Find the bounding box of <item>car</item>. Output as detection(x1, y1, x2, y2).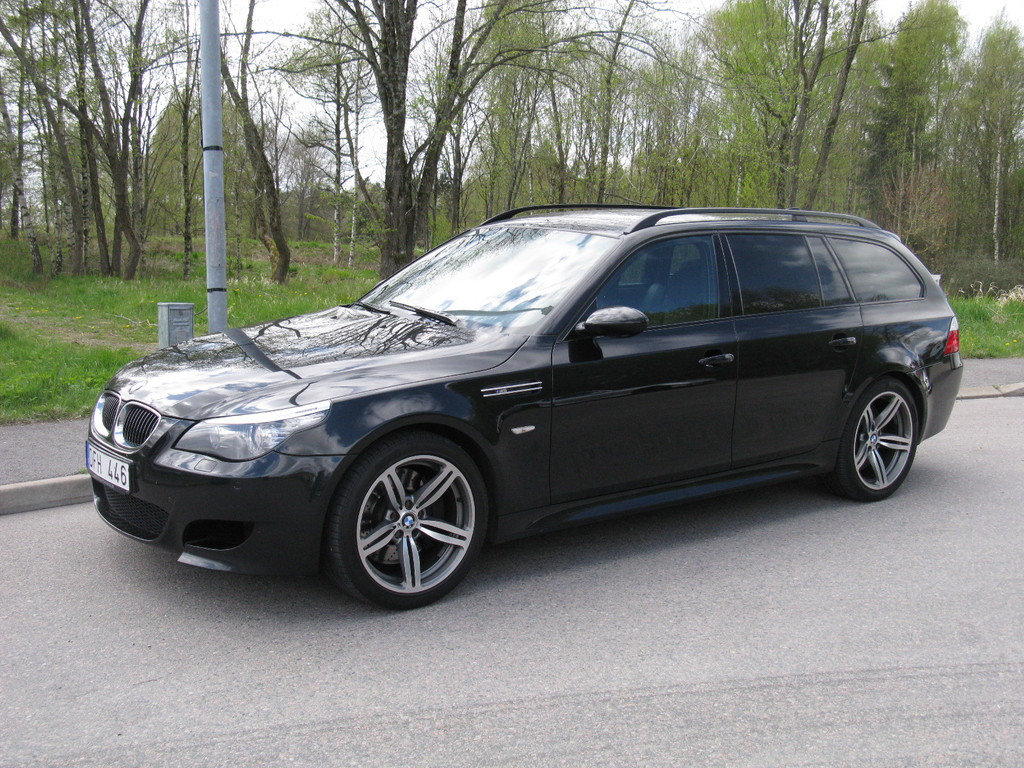
detection(83, 200, 972, 616).
